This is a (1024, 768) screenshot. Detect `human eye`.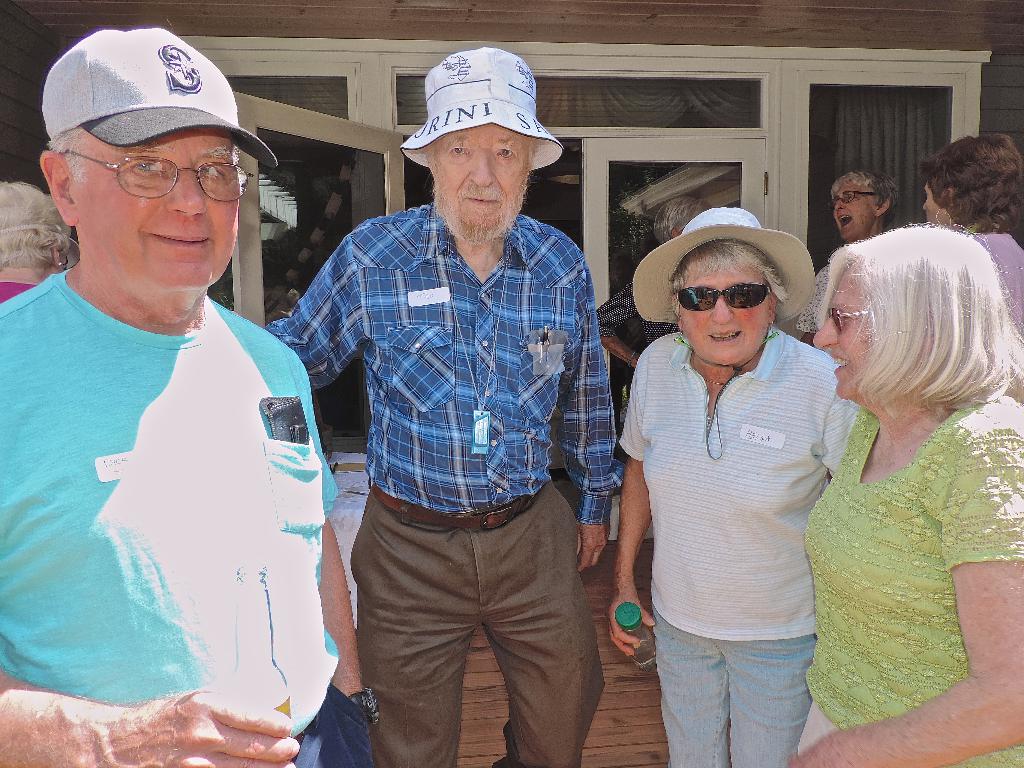
(x1=447, y1=143, x2=472, y2=158).
